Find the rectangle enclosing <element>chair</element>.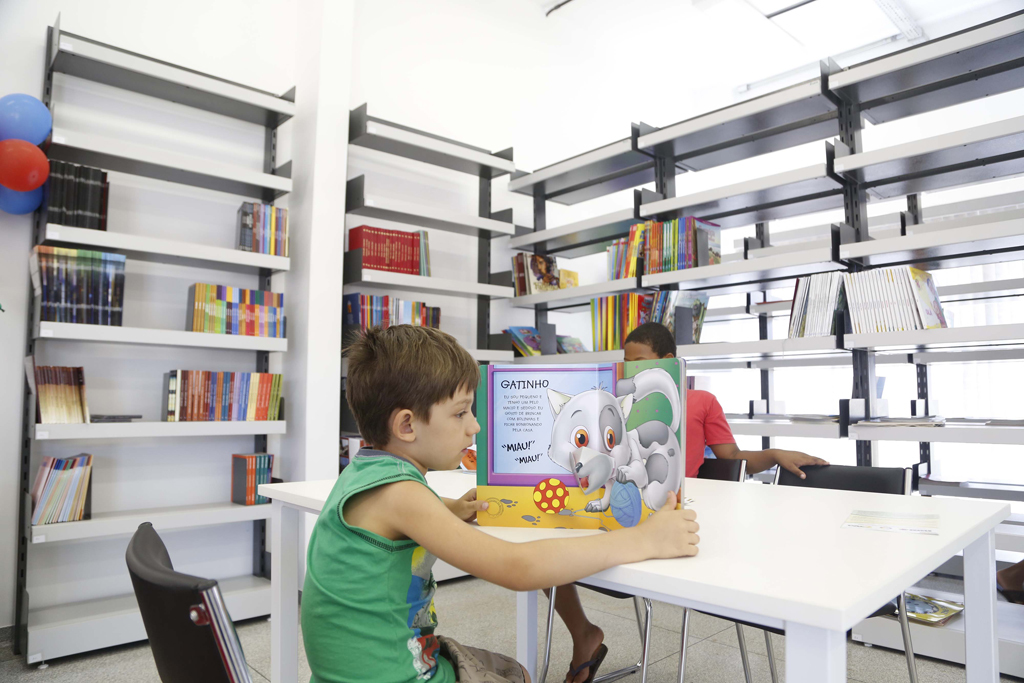
{"left": 674, "top": 461, "right": 920, "bottom": 682}.
